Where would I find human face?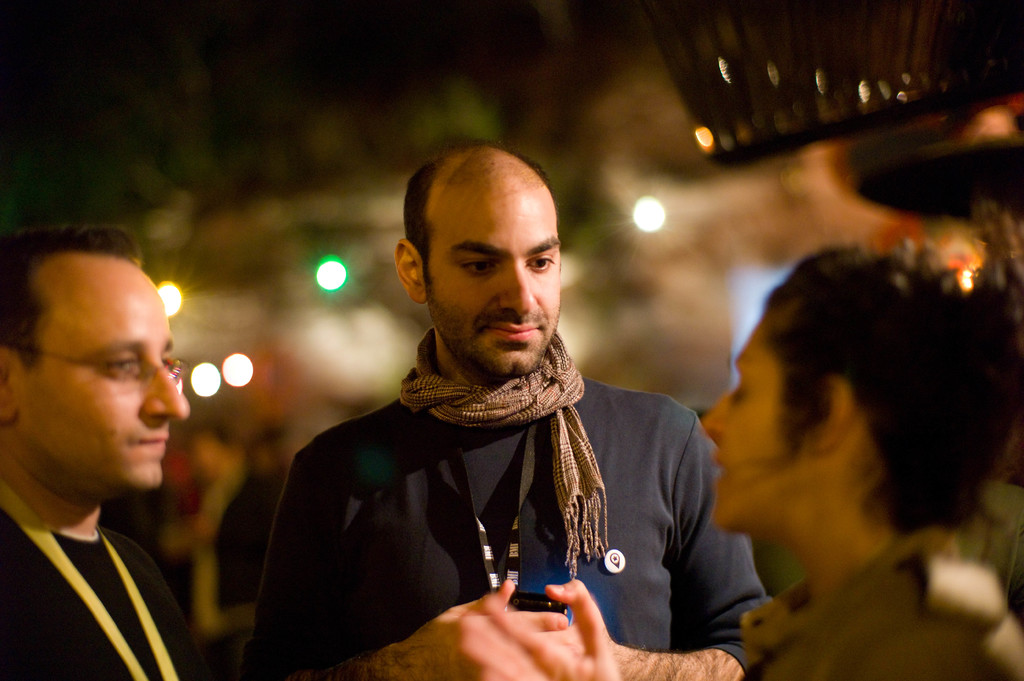
At <region>19, 260, 187, 487</region>.
